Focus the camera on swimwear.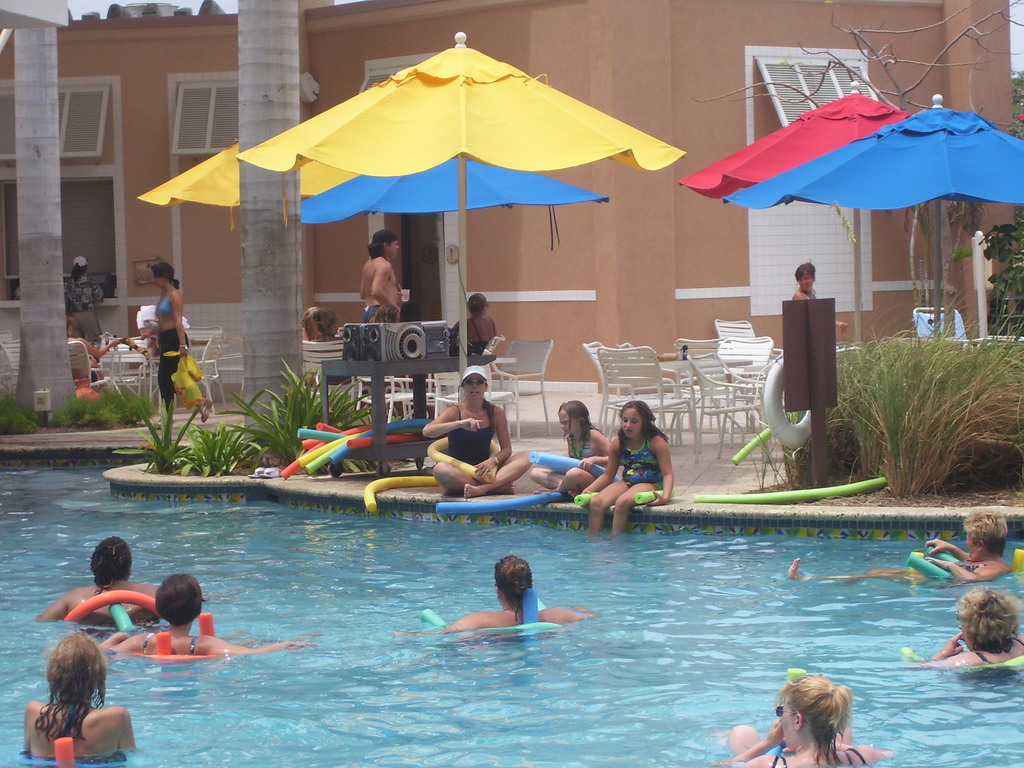
Focus region: crop(777, 750, 871, 767).
